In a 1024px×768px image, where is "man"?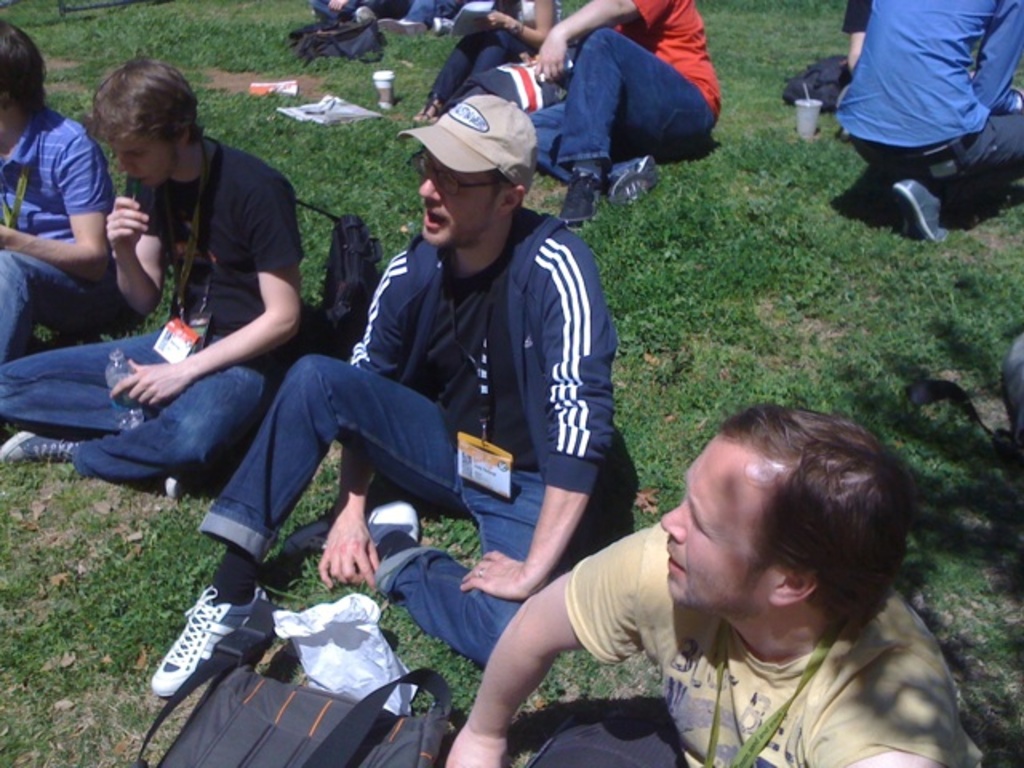
(x1=0, y1=56, x2=307, y2=496).
